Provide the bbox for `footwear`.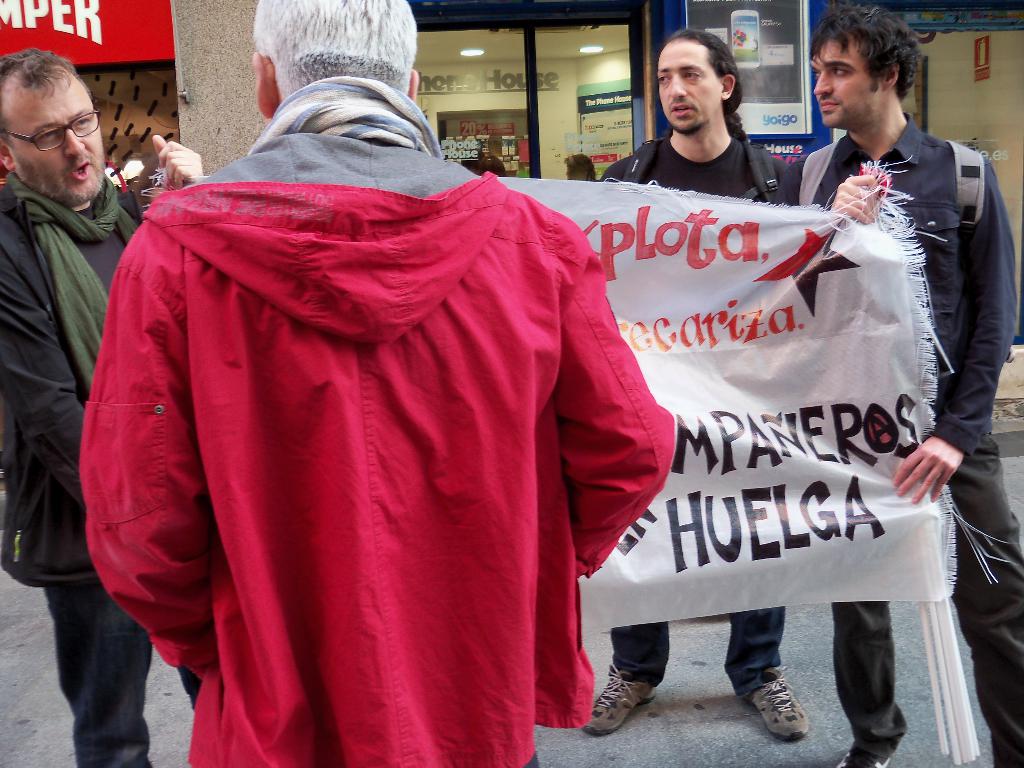
bbox=(831, 749, 890, 767).
